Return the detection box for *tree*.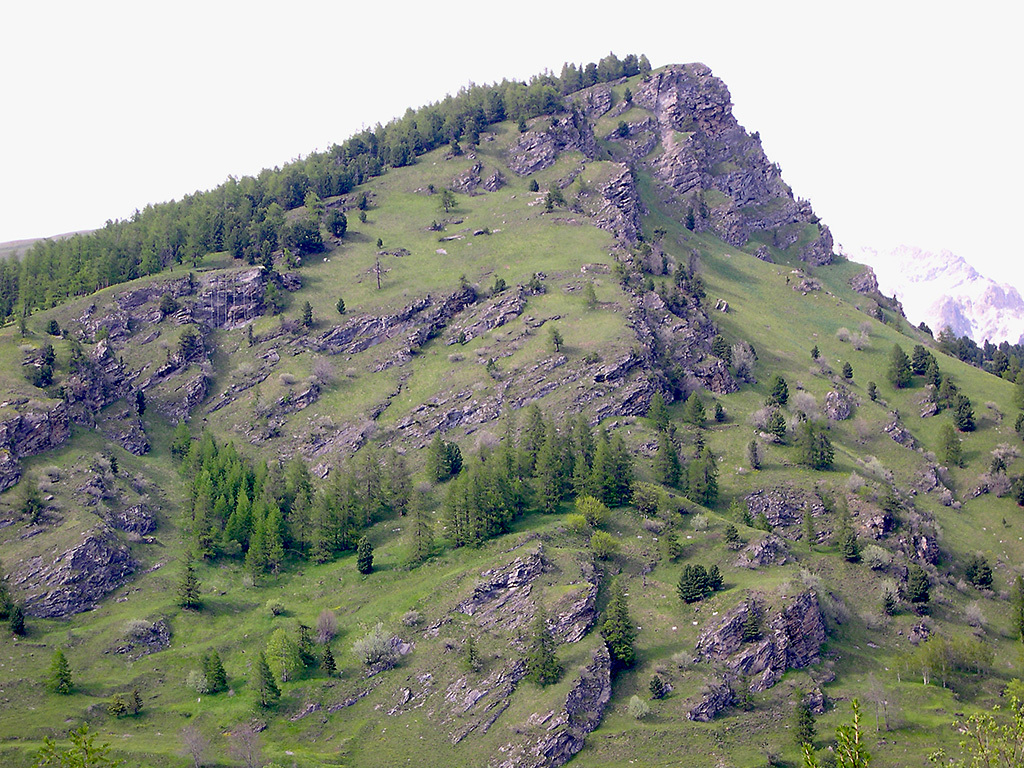
bbox=(597, 575, 642, 664).
